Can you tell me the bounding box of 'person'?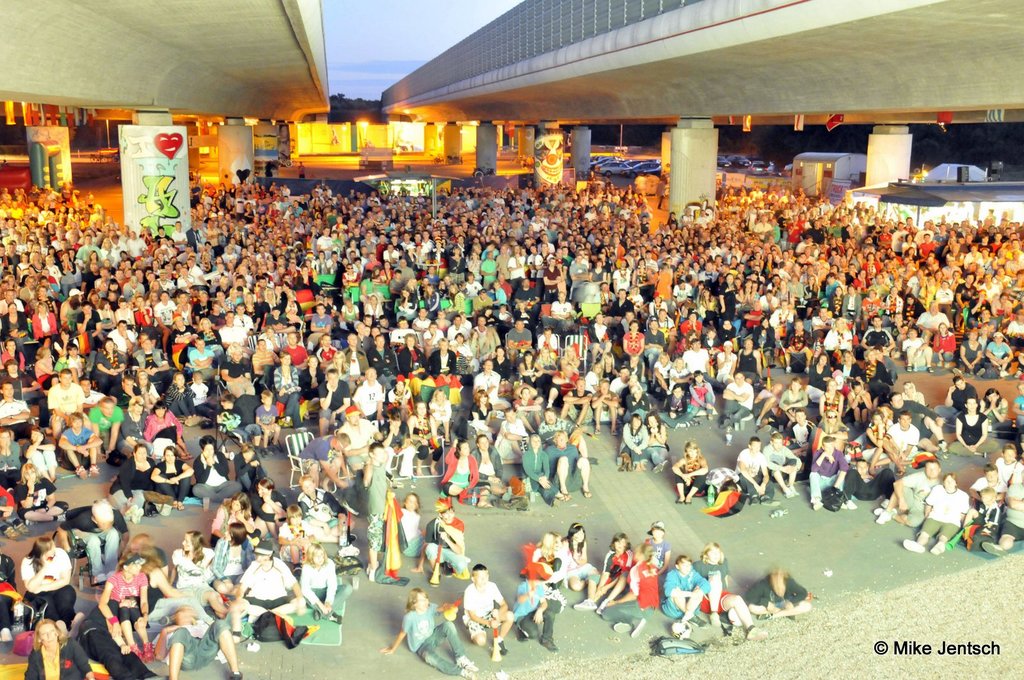
bbox=[108, 317, 138, 353].
